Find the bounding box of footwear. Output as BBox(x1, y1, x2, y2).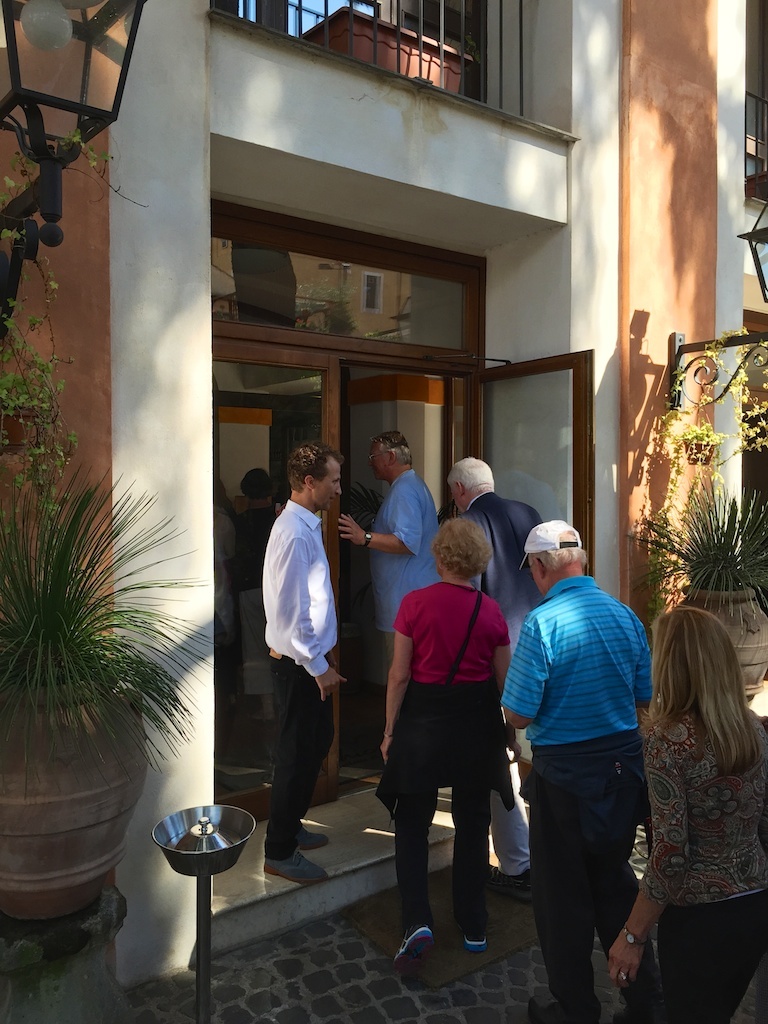
BBox(607, 1007, 663, 1023).
